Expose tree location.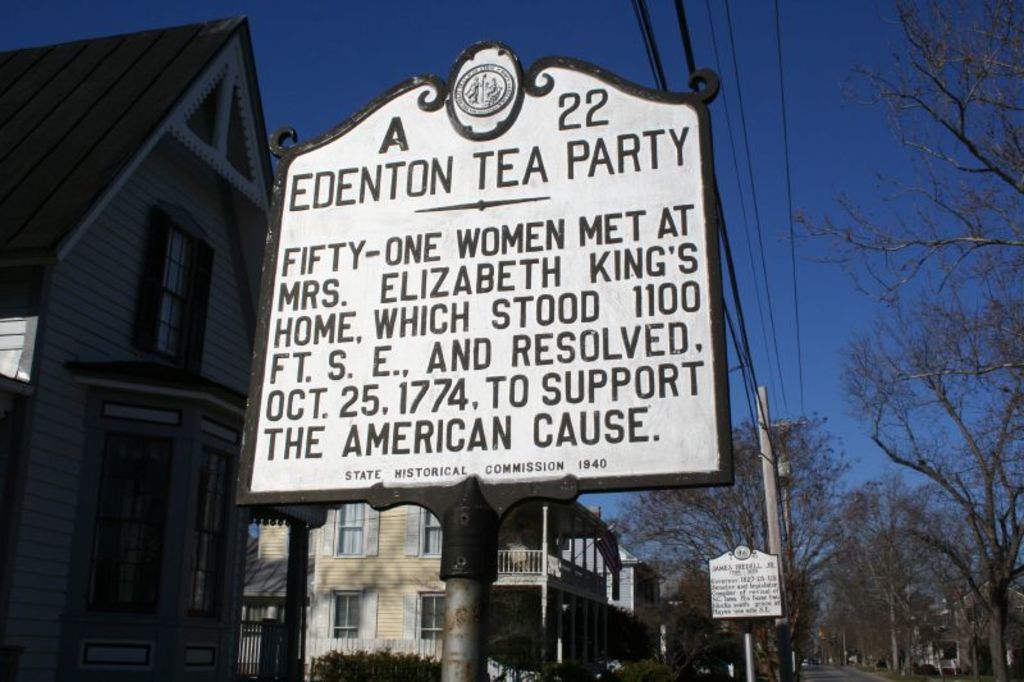
Exposed at {"left": 815, "top": 463, "right": 997, "bottom": 681}.
